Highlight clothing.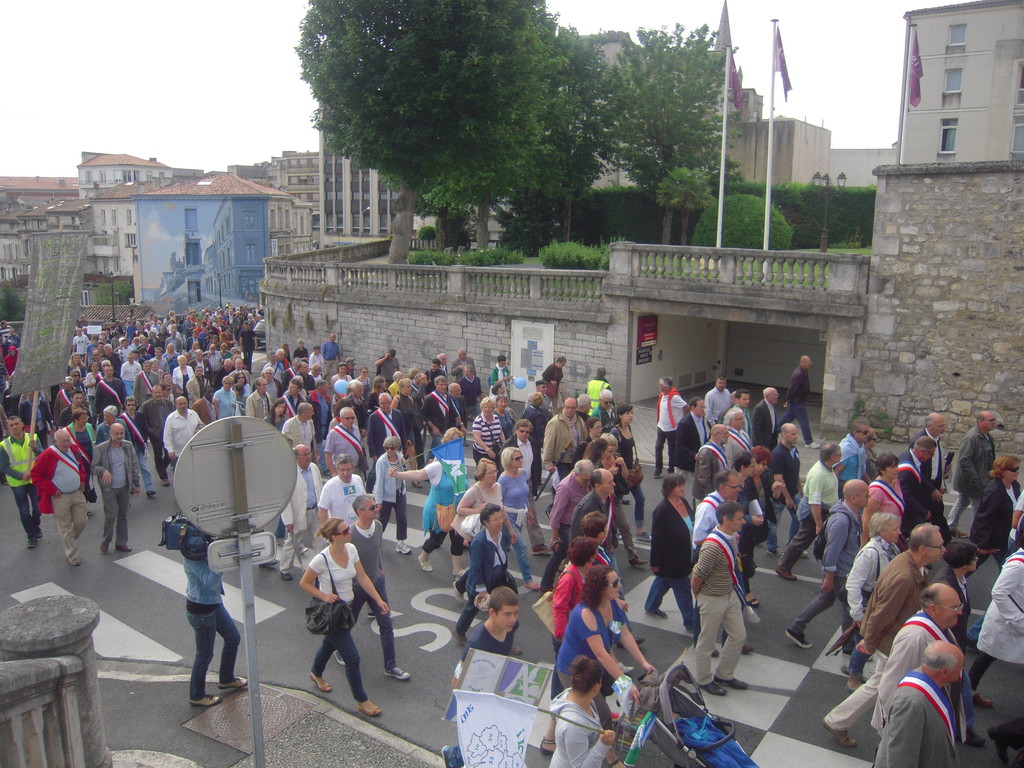
Highlighted region: {"x1": 584, "y1": 374, "x2": 611, "y2": 423}.
